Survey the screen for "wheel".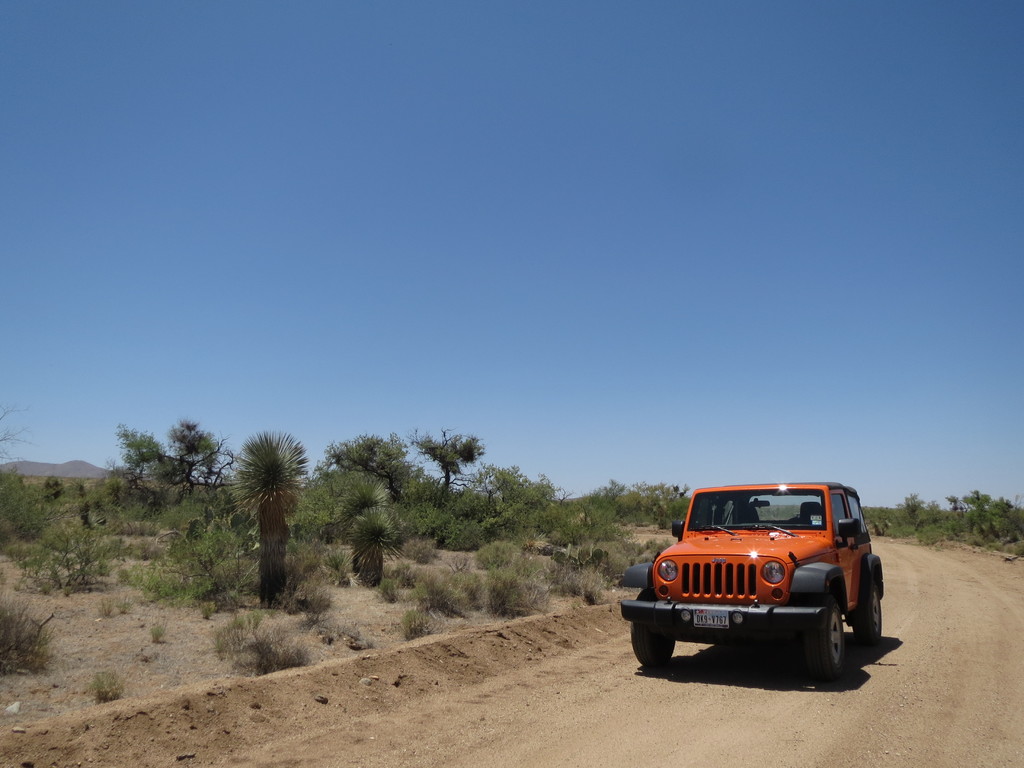
Survey found: rect(803, 599, 842, 675).
